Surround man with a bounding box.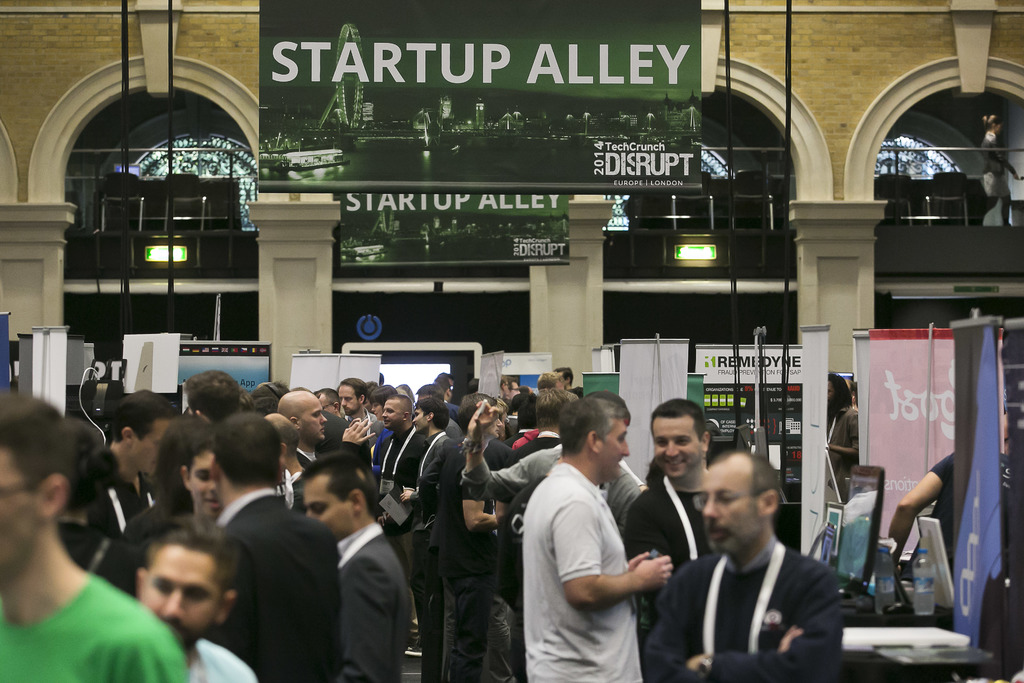
<bbox>323, 384, 339, 416</bbox>.
